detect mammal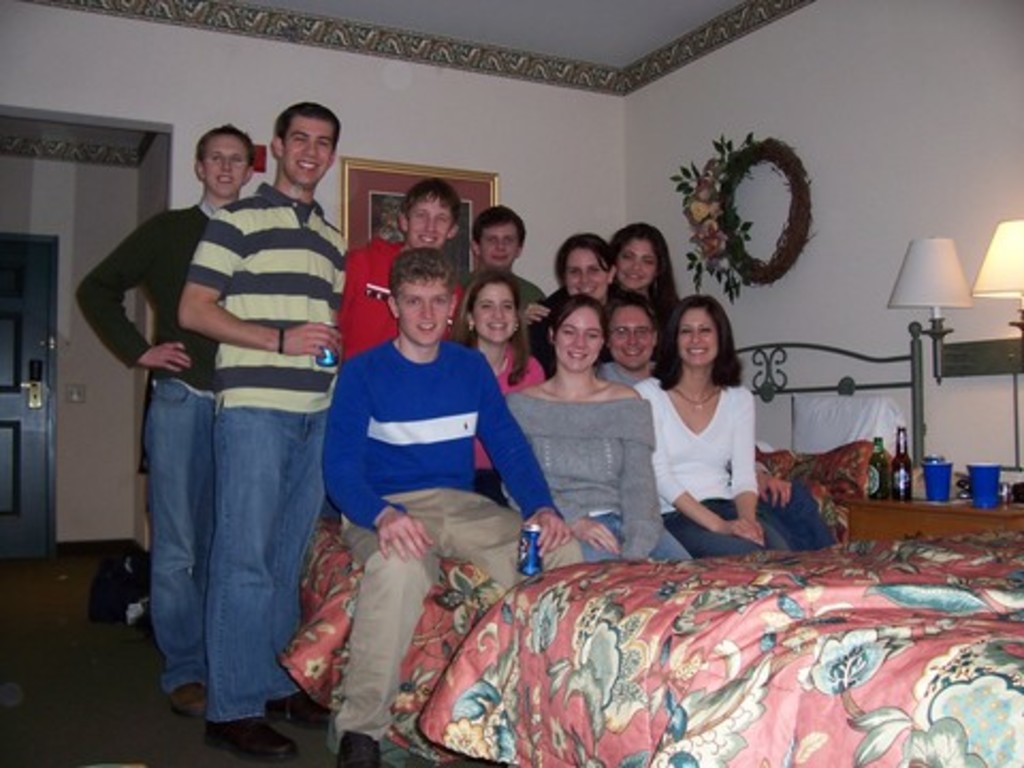
bbox=(599, 284, 672, 384)
